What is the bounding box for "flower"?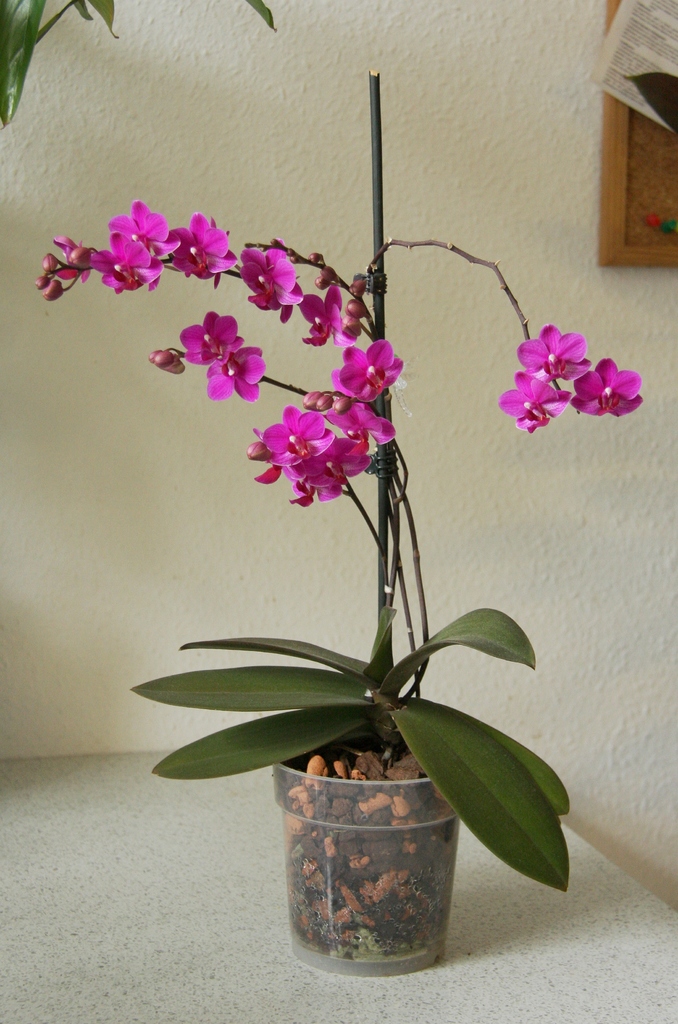
select_region(302, 292, 356, 350).
